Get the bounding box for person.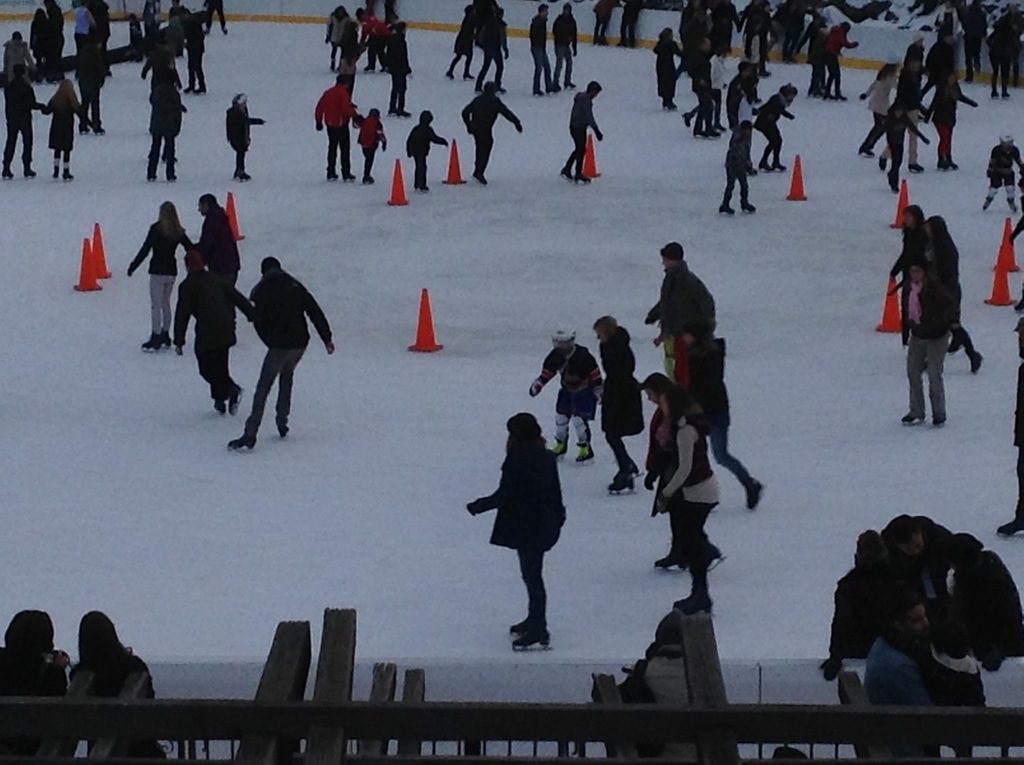
<box>28,2,58,65</box>.
